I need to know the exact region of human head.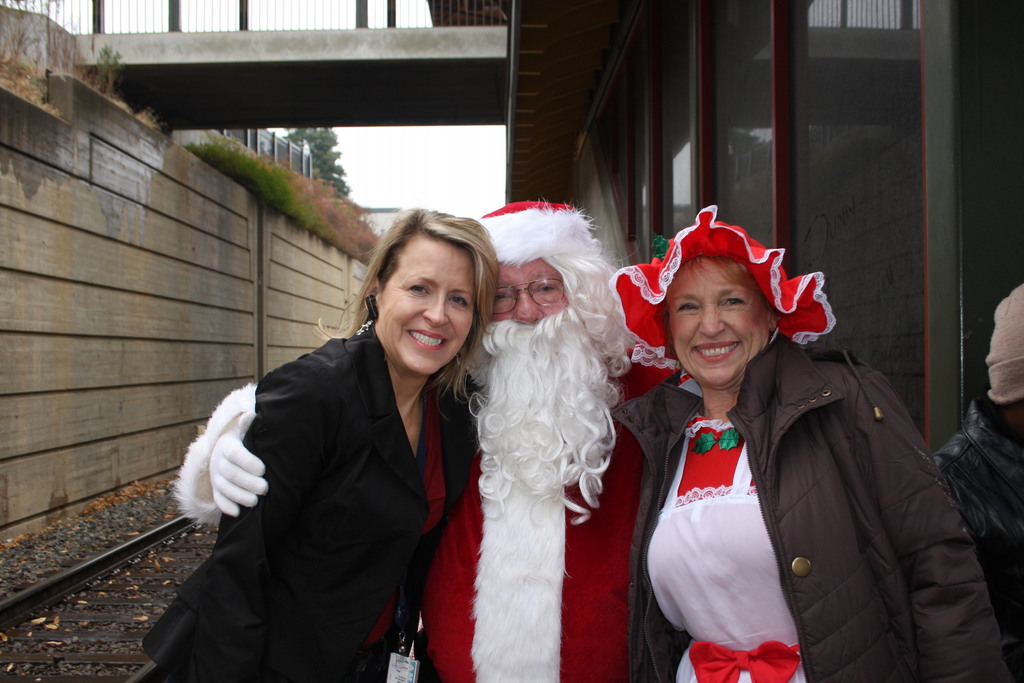
Region: [x1=484, y1=209, x2=601, y2=353].
